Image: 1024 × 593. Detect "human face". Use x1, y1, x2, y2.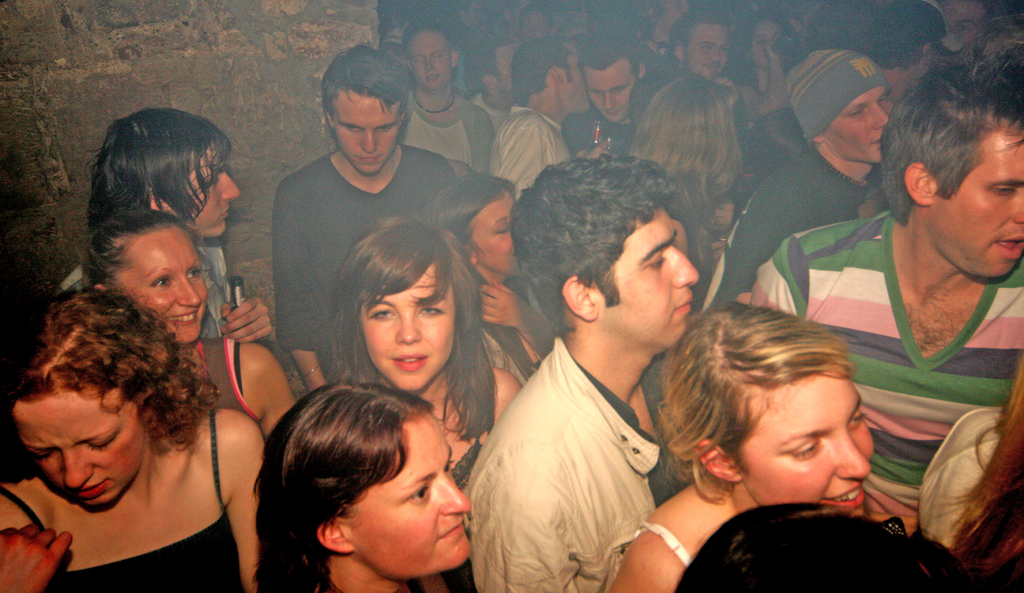
826, 89, 891, 168.
